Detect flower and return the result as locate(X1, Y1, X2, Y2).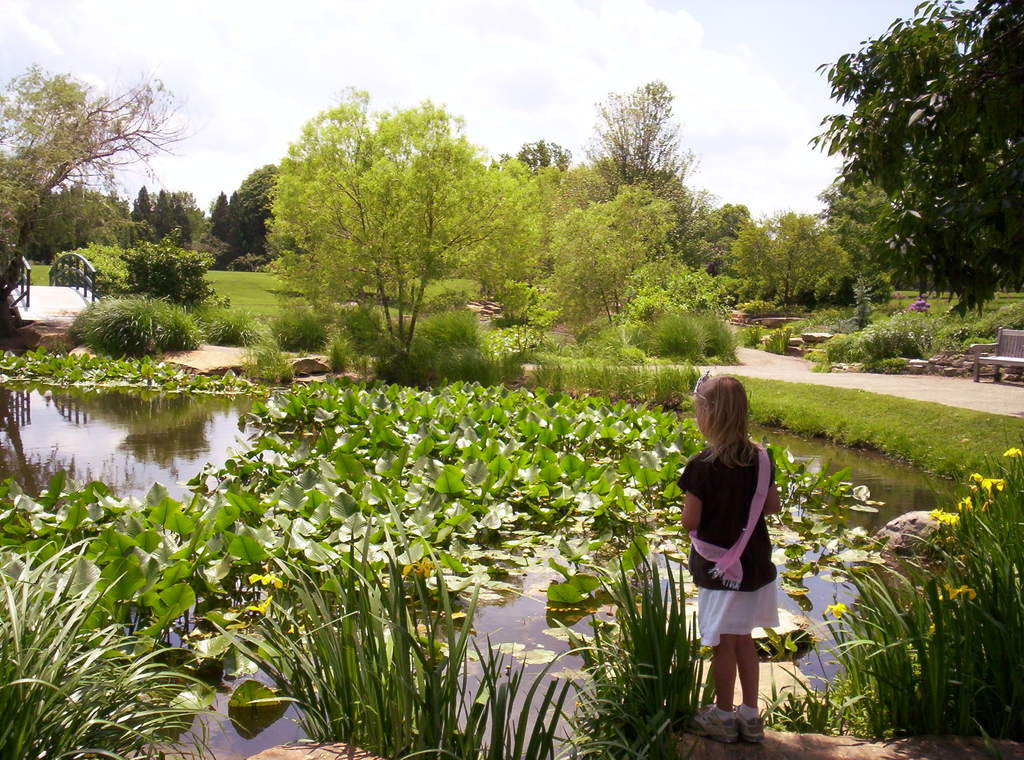
locate(401, 560, 435, 579).
